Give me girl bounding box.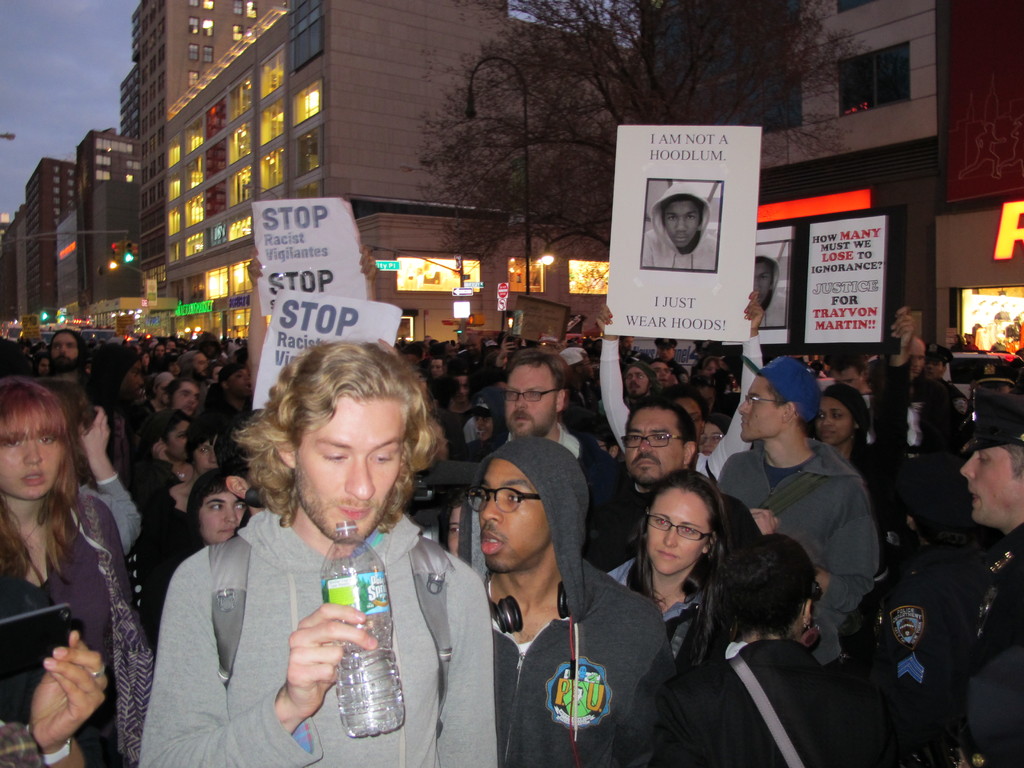
<box>602,462,734,664</box>.
